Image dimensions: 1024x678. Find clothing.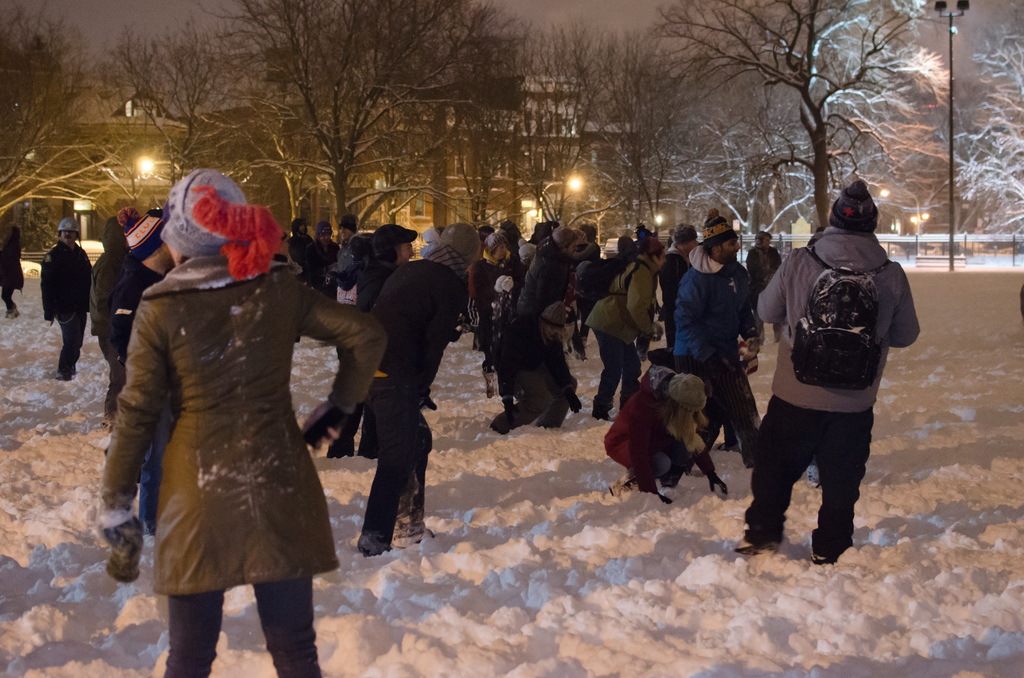
[36, 239, 84, 369].
